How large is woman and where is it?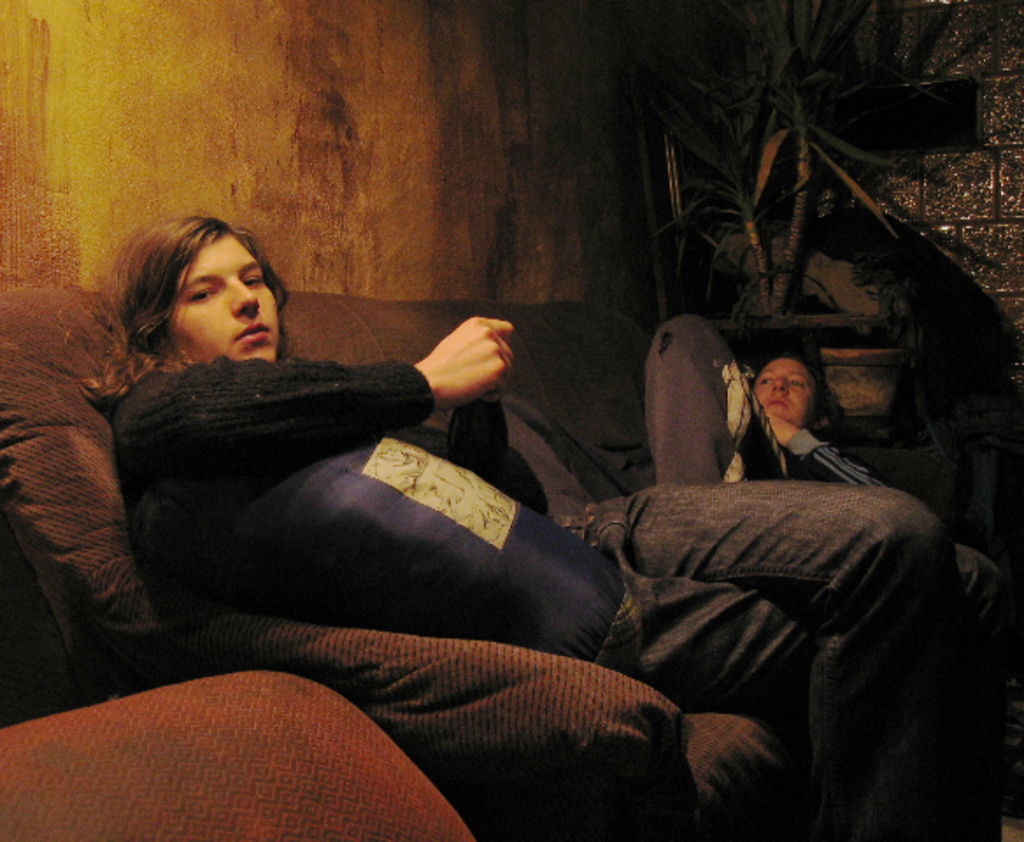
Bounding box: (x1=86, y1=200, x2=961, y2=840).
